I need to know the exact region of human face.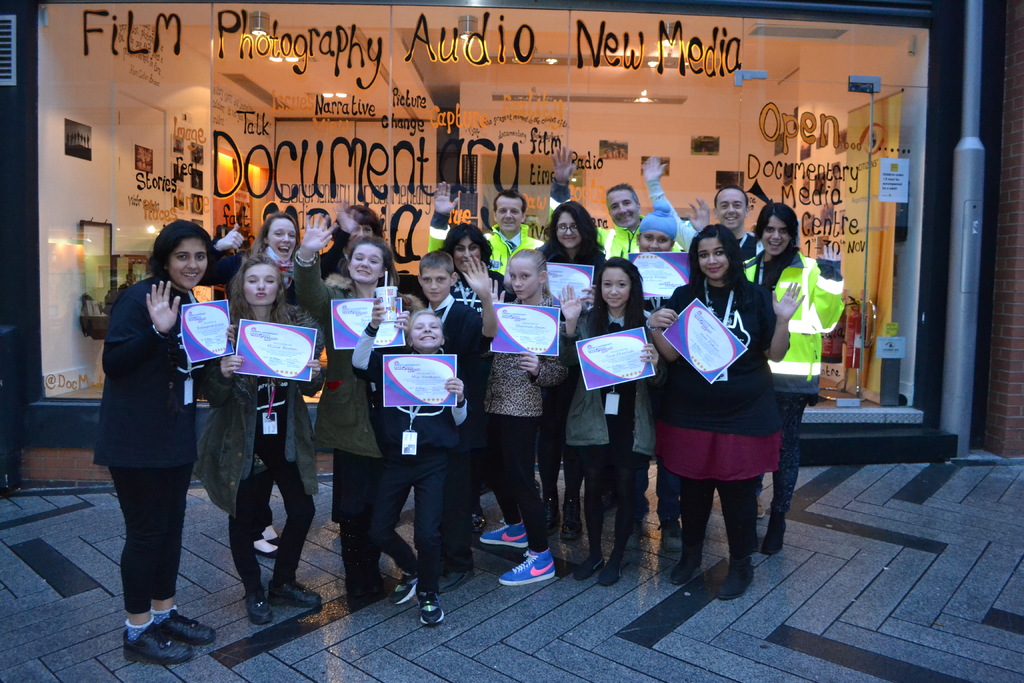
Region: (x1=497, y1=199, x2=521, y2=232).
